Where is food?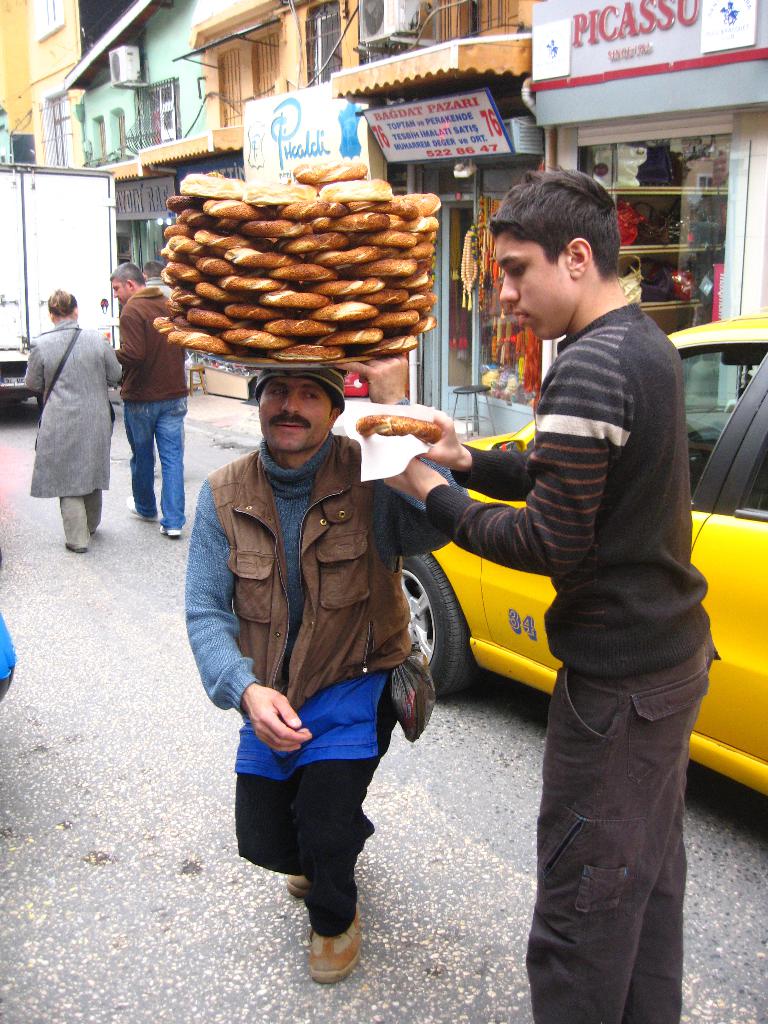
select_region(356, 410, 445, 443).
